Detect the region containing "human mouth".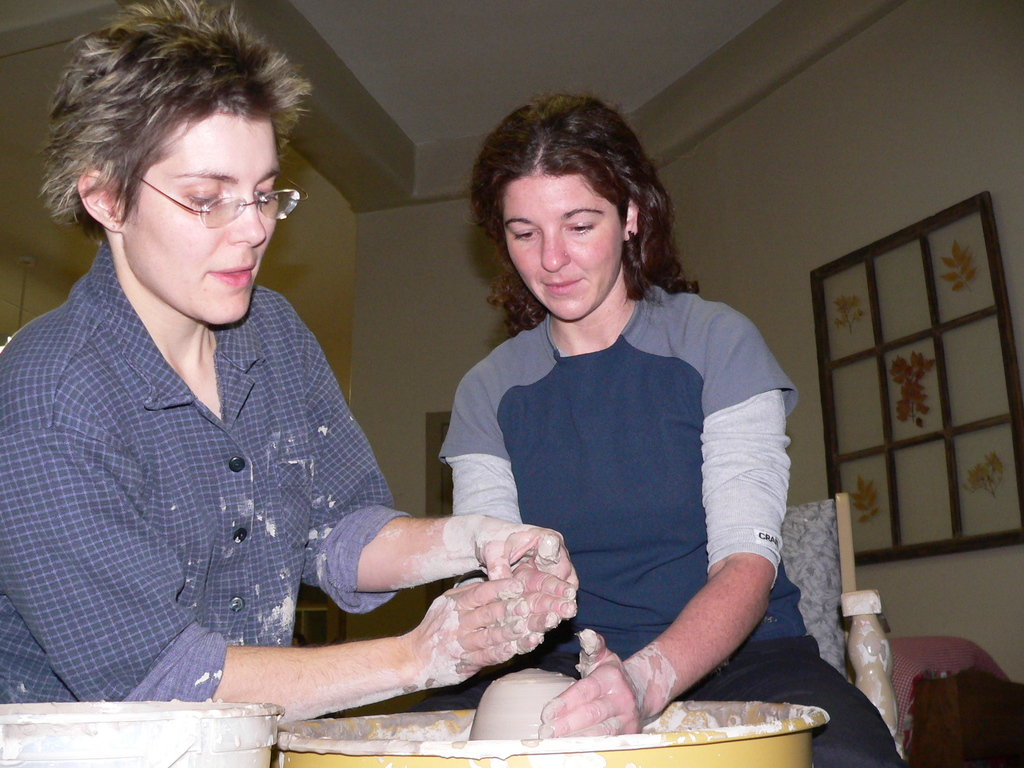
<bbox>540, 271, 583, 298</bbox>.
